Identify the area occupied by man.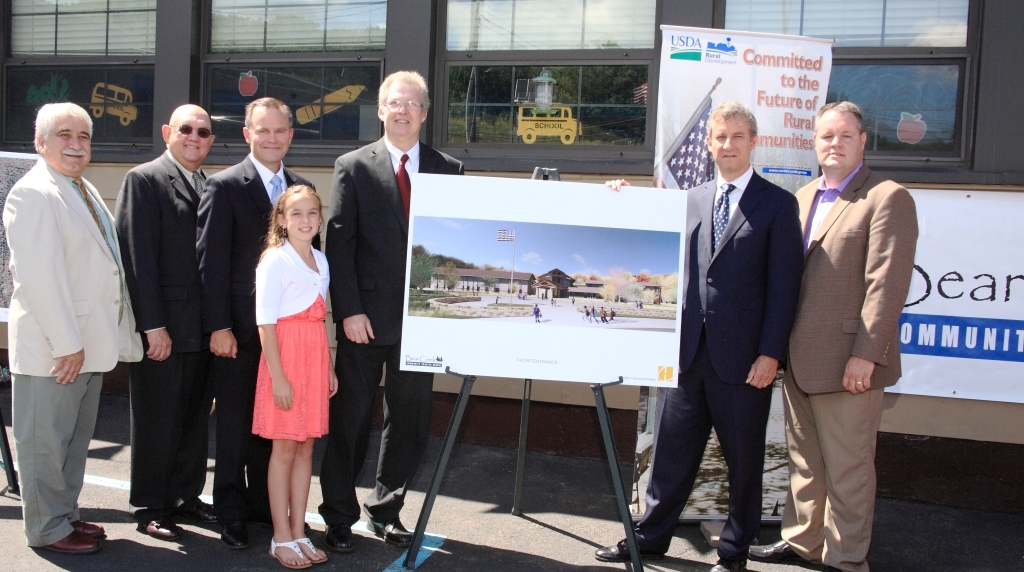
Area: [left=7, top=81, right=140, bottom=538].
